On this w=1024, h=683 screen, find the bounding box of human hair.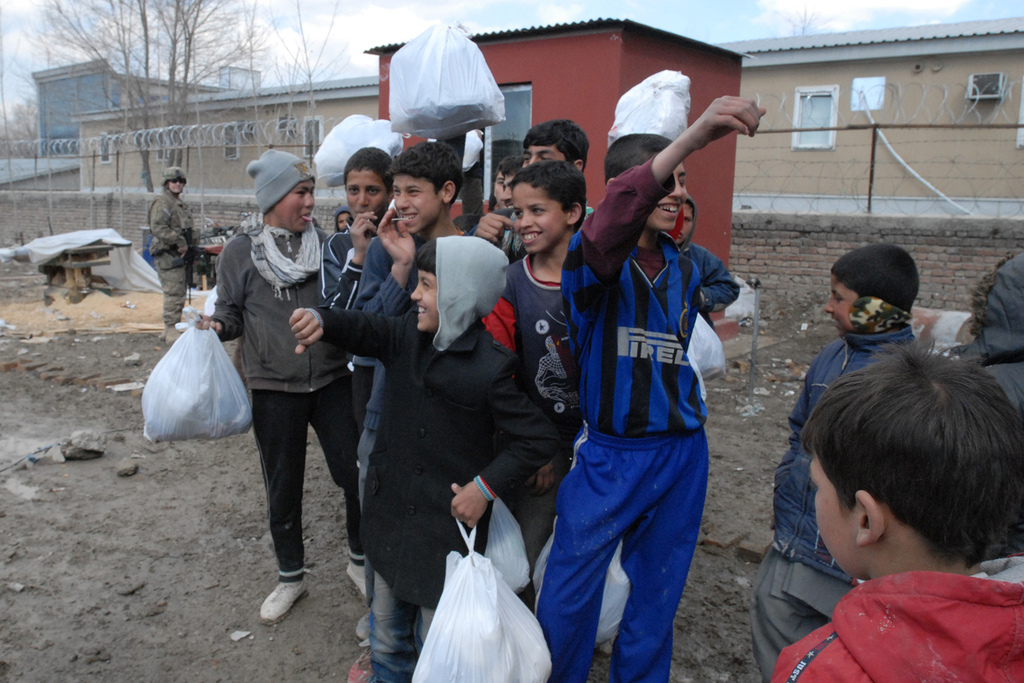
Bounding box: (490,152,529,210).
